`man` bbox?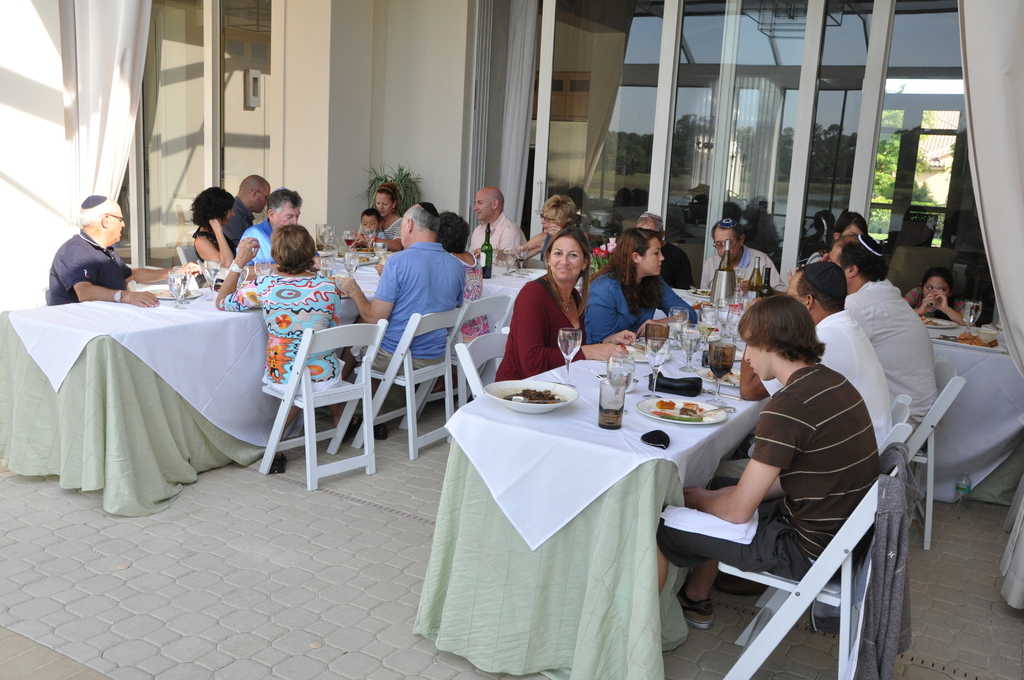
[814,211,873,261]
